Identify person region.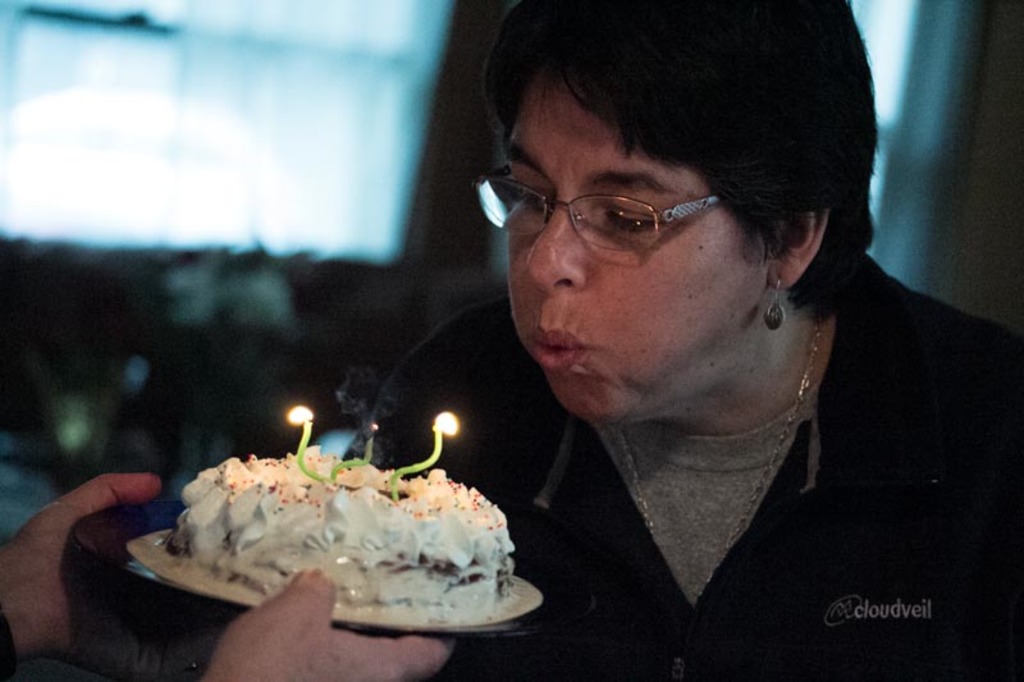
Region: pyautogui.locateOnScreen(347, 0, 1023, 681).
